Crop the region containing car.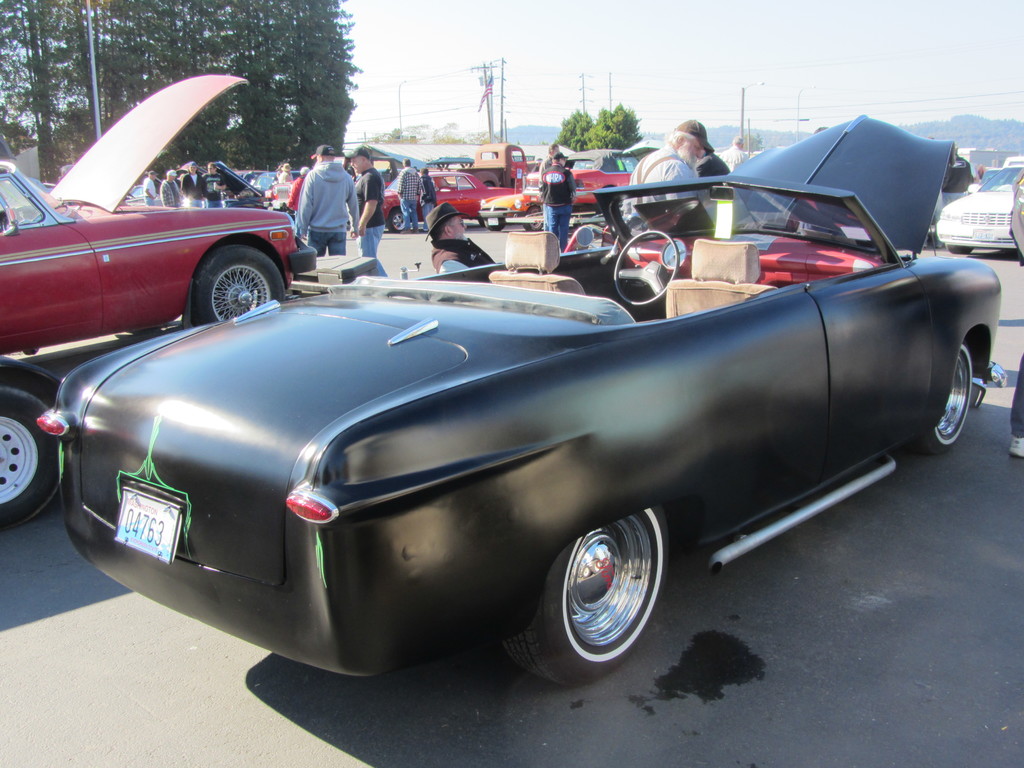
Crop region: 932:164:1023:256.
